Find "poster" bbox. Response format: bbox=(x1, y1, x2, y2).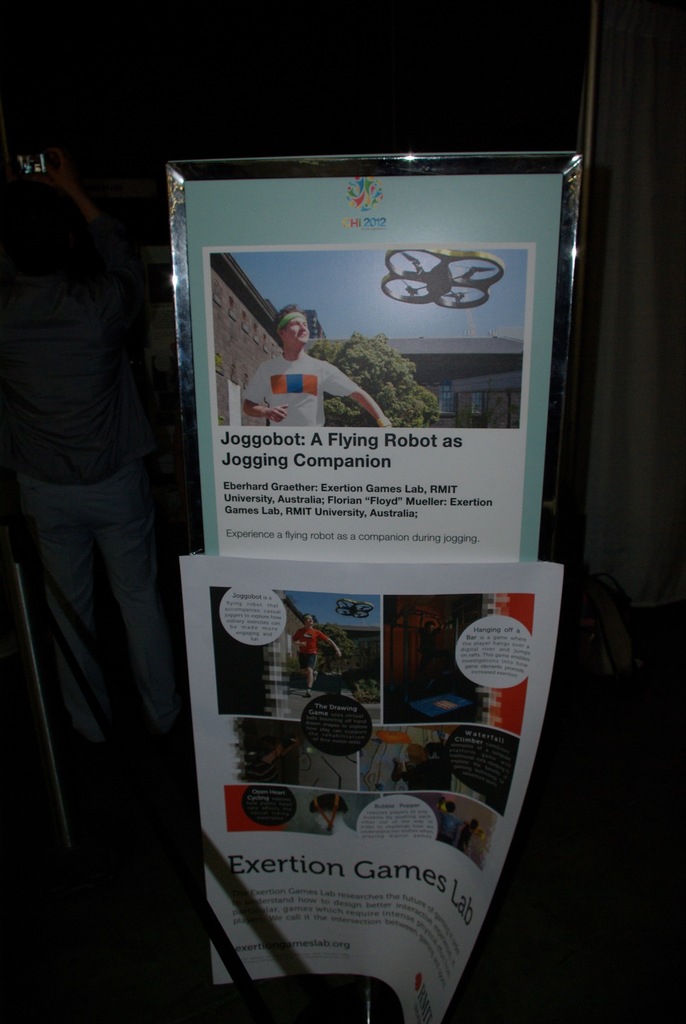
bbox=(168, 556, 562, 1020).
